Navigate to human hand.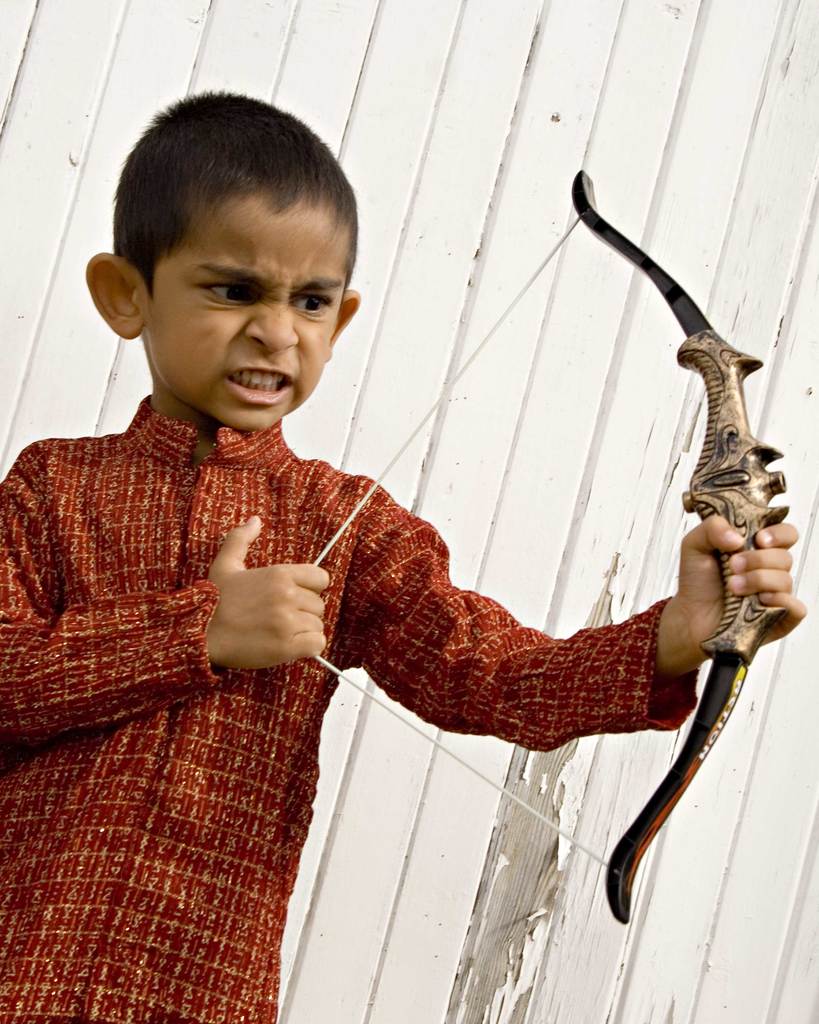
Navigation target: [left=201, top=534, right=334, bottom=666].
